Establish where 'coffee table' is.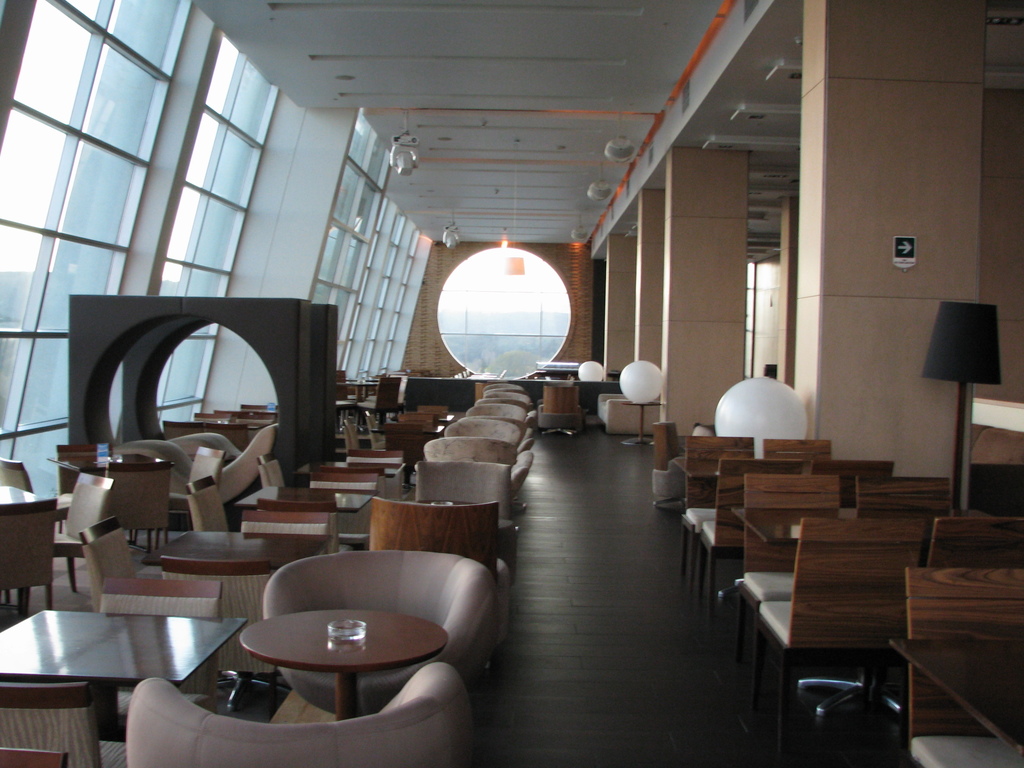
Established at box(891, 638, 1023, 760).
